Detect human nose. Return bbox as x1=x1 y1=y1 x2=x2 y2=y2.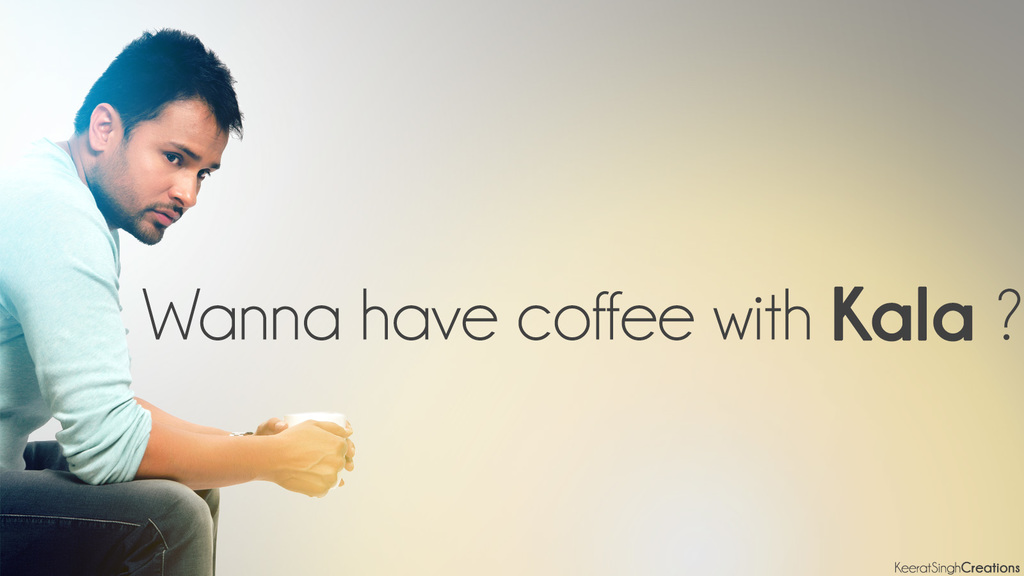
x1=169 y1=172 x2=199 y2=210.
